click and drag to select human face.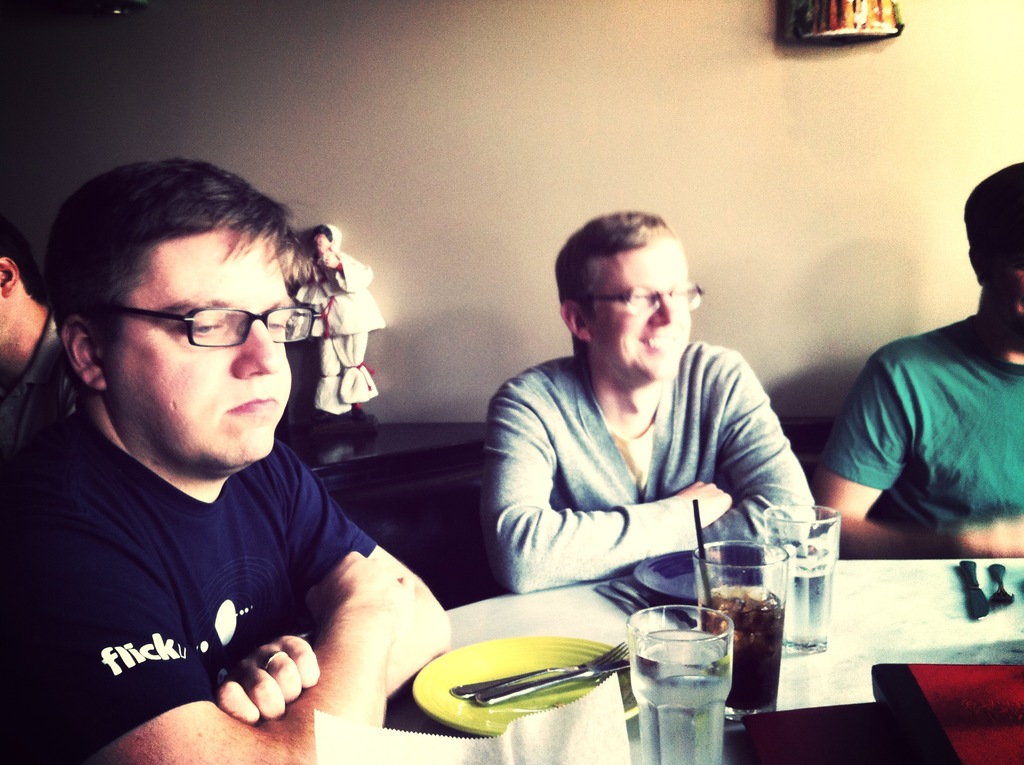
Selection: box(582, 246, 693, 383).
